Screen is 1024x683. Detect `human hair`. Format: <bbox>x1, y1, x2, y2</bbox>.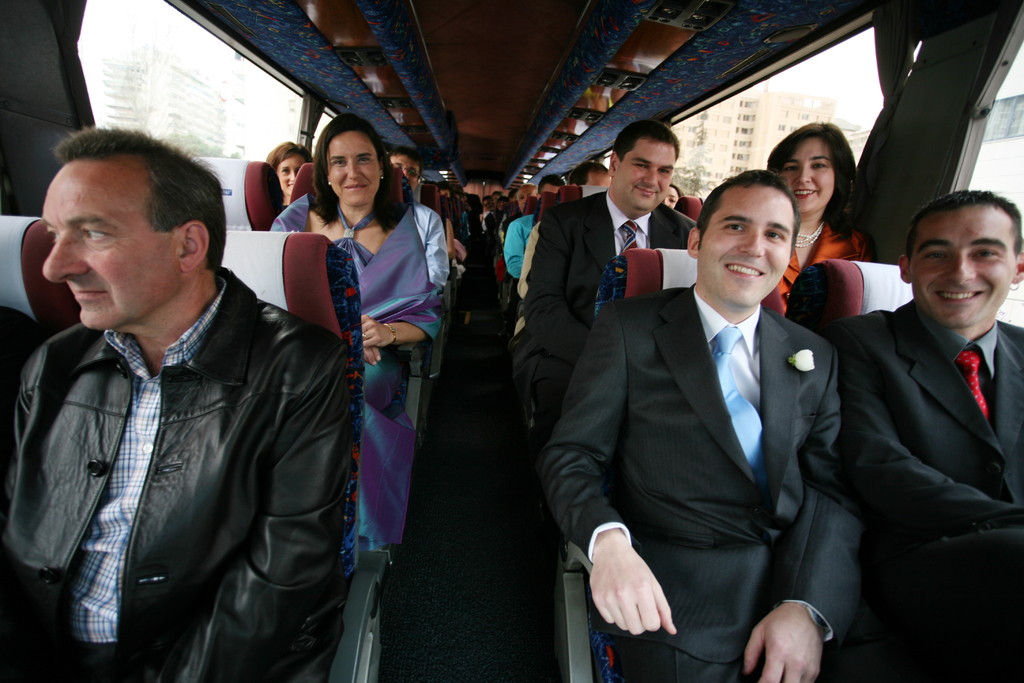
<bbox>267, 142, 311, 168</bbox>.
